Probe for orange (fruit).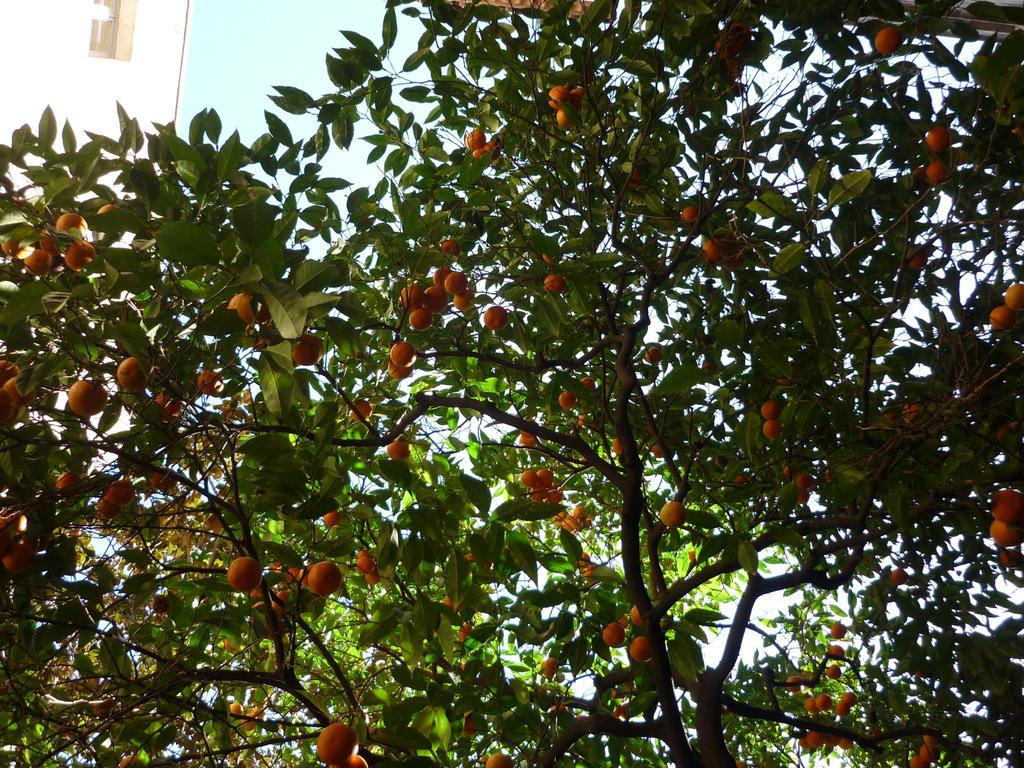
Probe result: x1=319, y1=712, x2=347, y2=760.
